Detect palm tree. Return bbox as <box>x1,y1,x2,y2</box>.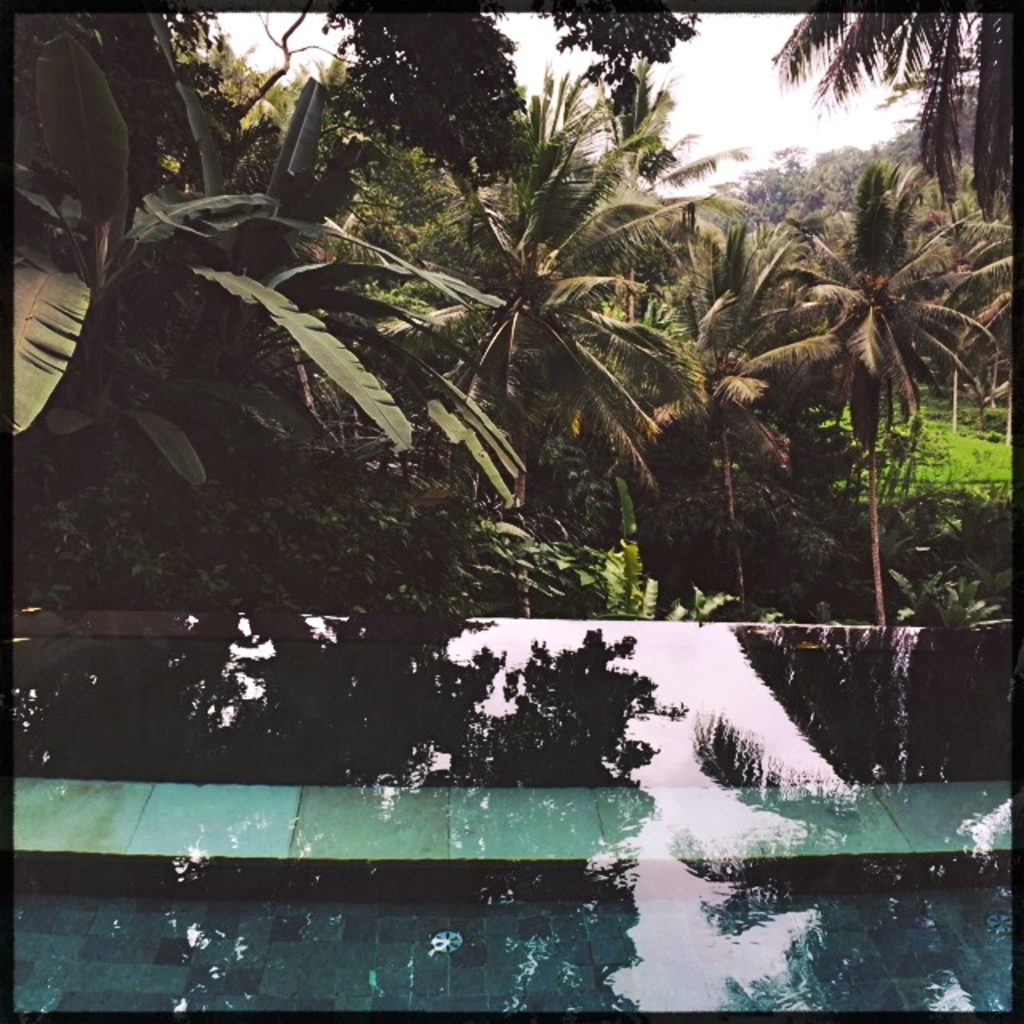
<box>774,6,1019,227</box>.
